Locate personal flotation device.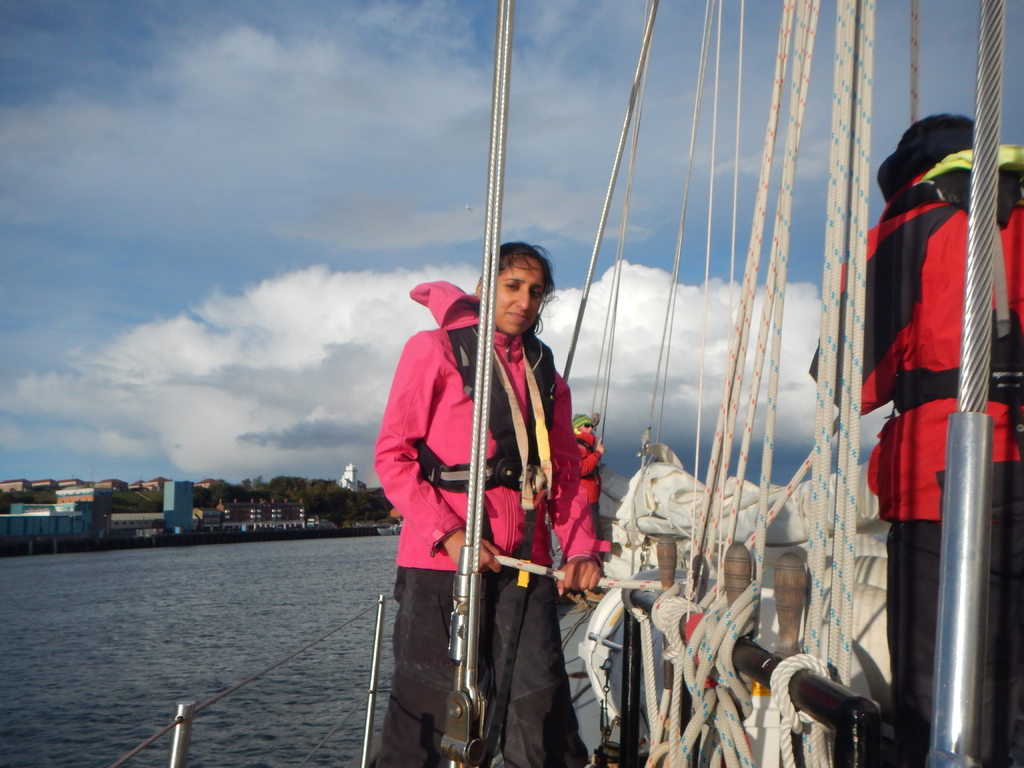
Bounding box: (x1=799, y1=134, x2=1023, y2=523).
